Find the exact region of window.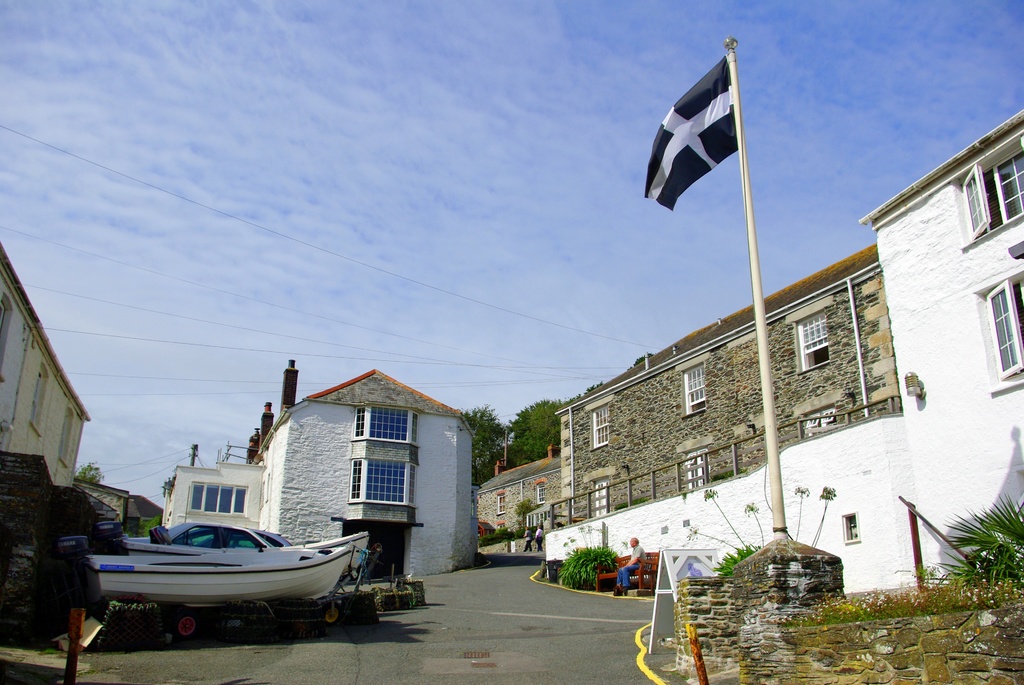
Exact region: 842 510 860 546.
